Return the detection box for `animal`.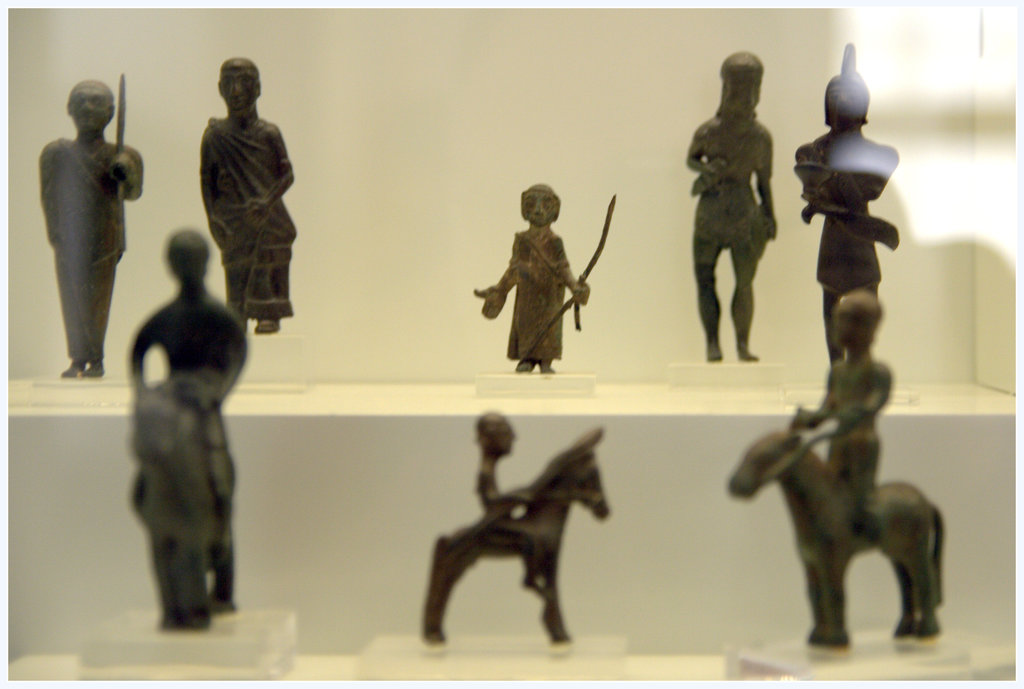
<box>424,429,608,643</box>.
